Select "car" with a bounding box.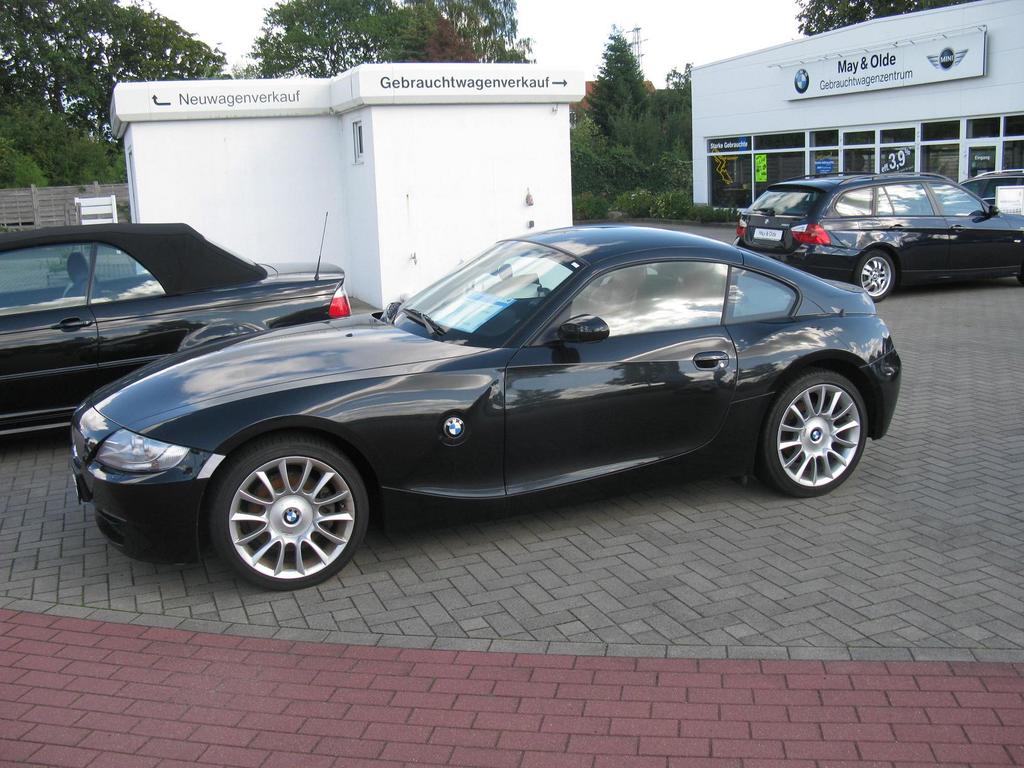
region(940, 172, 1023, 209).
